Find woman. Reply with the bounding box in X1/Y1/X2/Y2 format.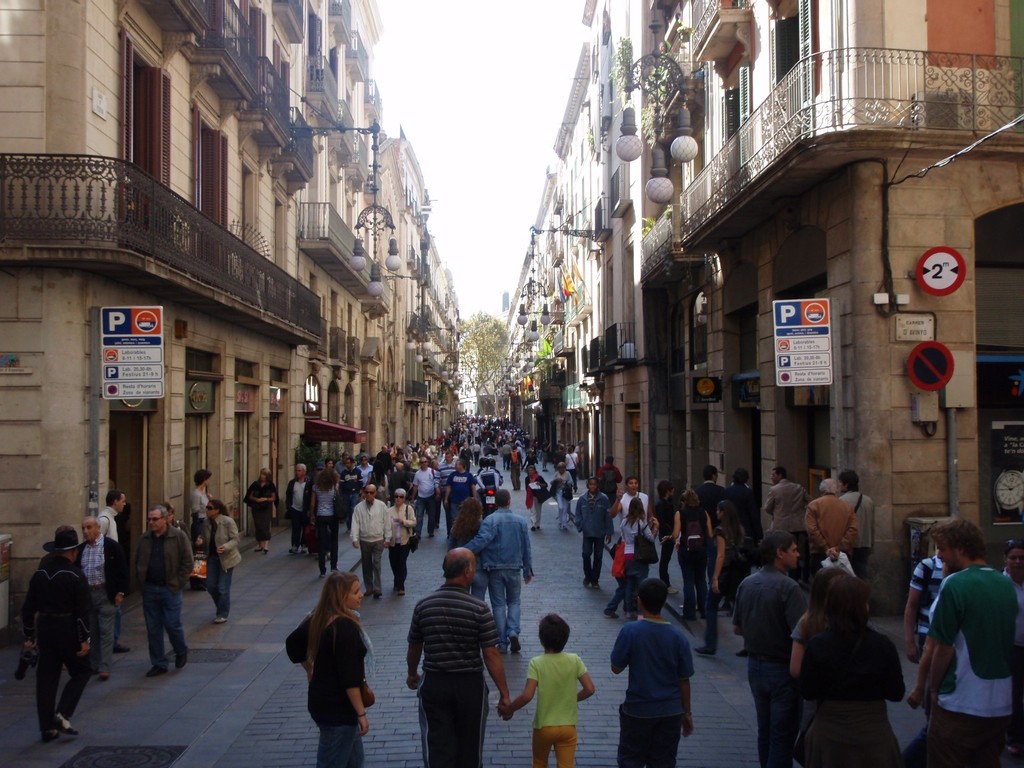
792/563/919/761.
